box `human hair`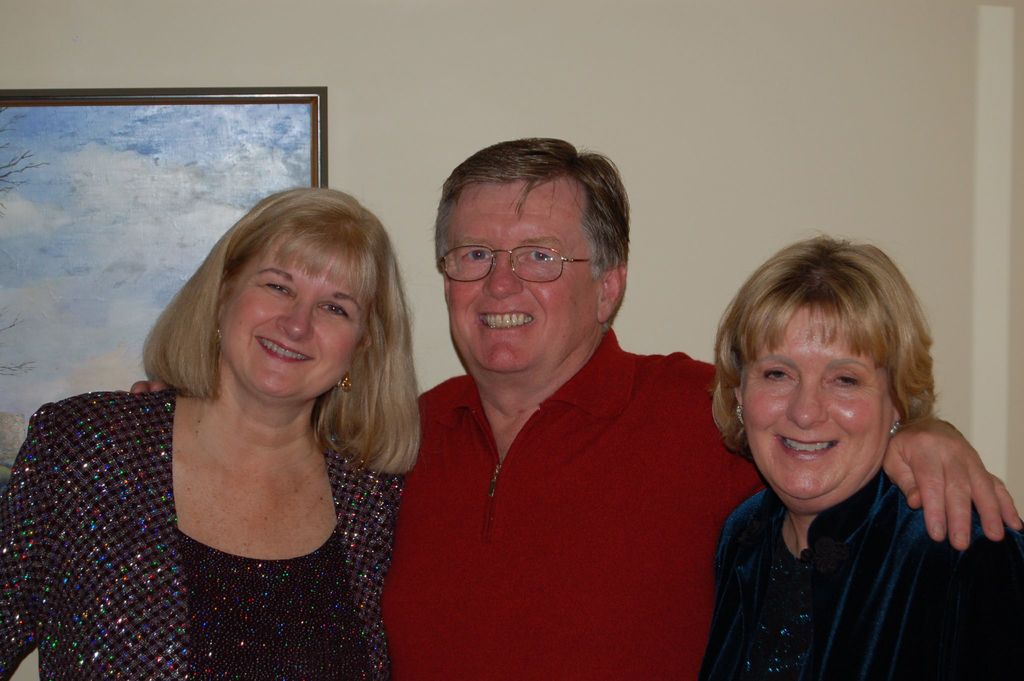
428/129/621/335
